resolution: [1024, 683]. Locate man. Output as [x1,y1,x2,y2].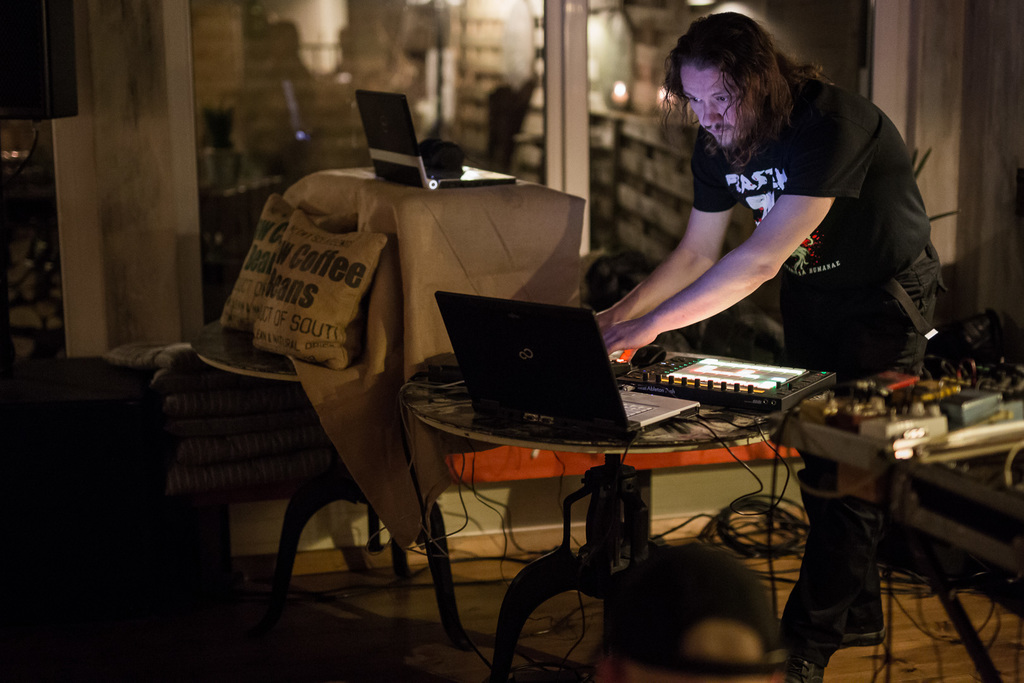
[591,22,936,682].
